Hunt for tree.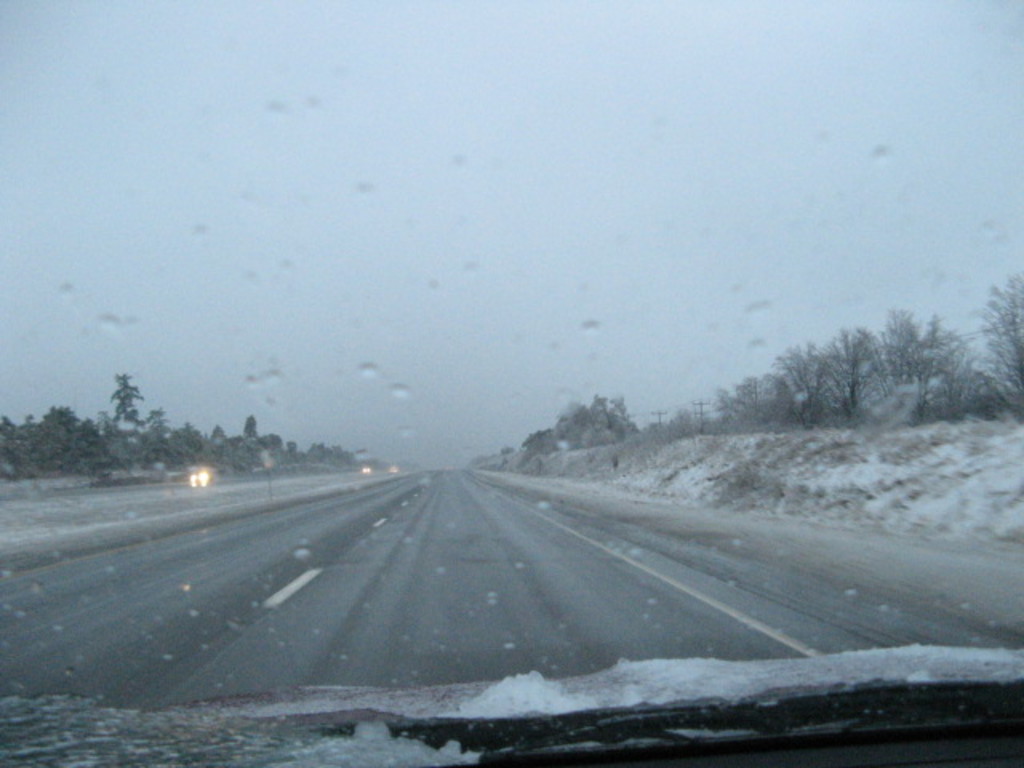
Hunted down at 896,318,970,413.
